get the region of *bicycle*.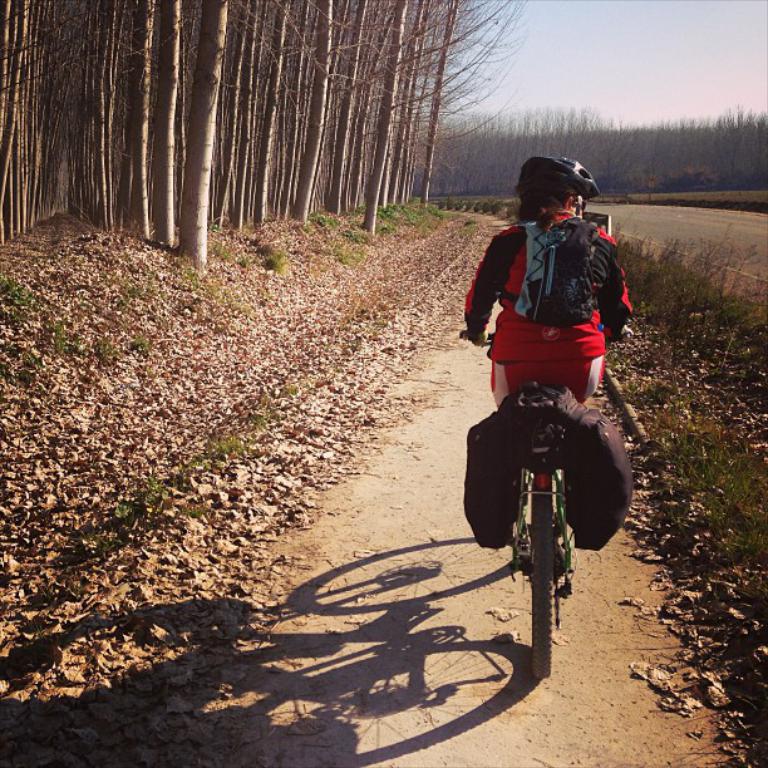
bbox(474, 351, 631, 683).
